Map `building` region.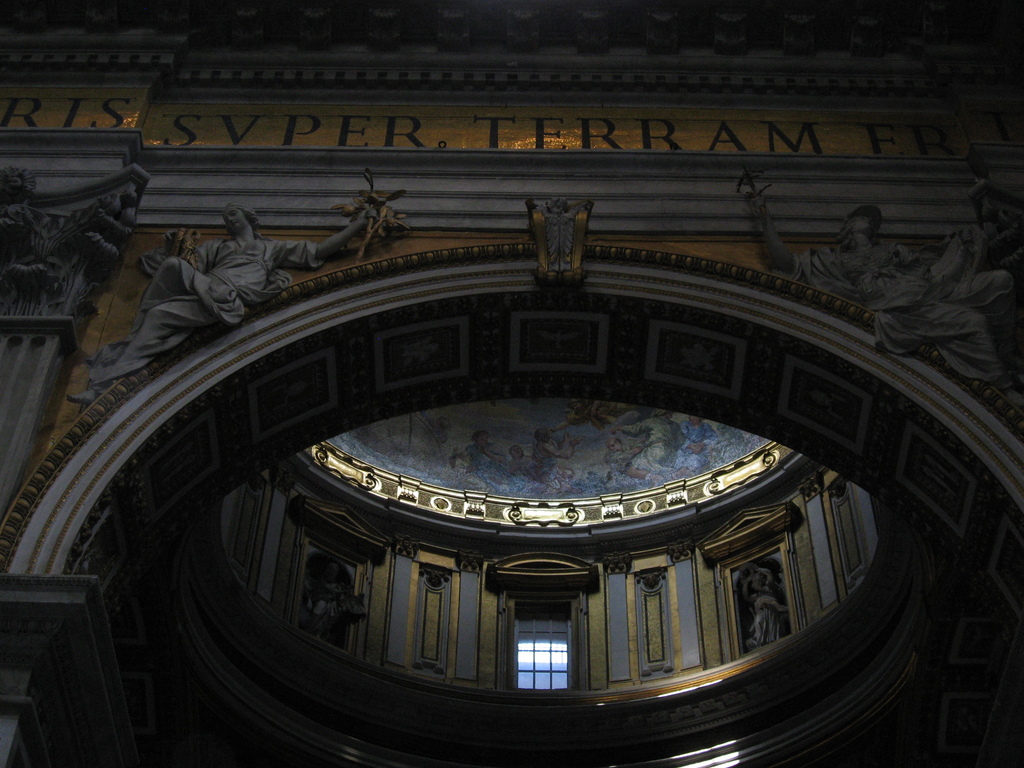
Mapped to box=[0, 0, 1023, 767].
